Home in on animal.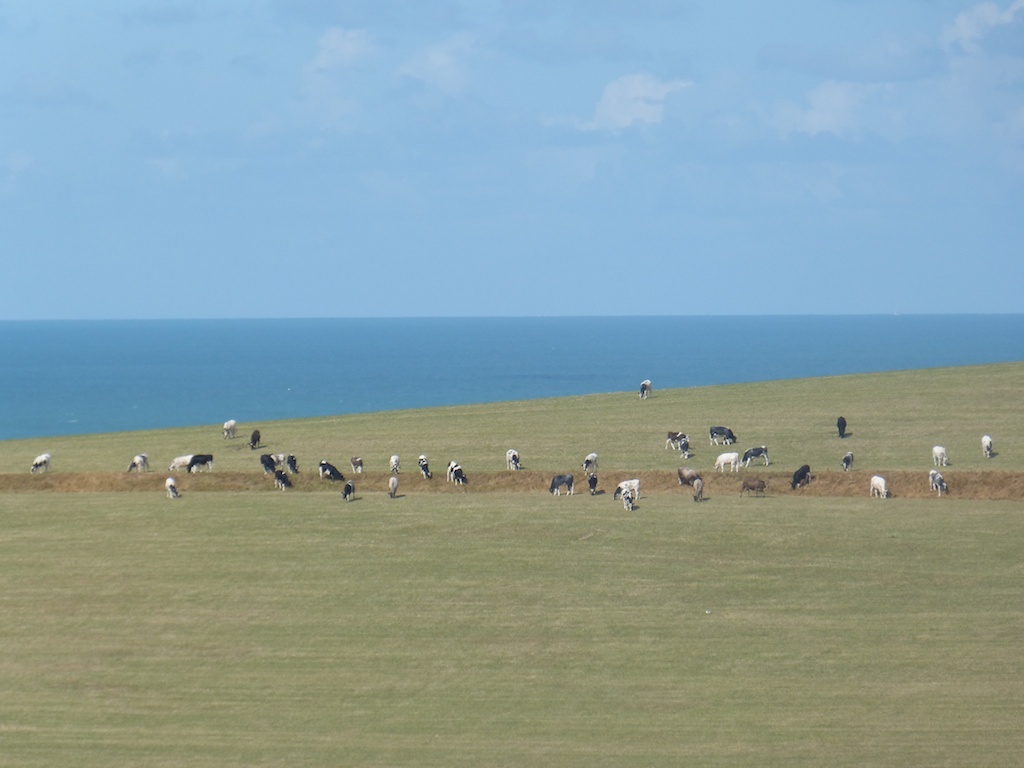
Homed in at (620, 488, 635, 516).
